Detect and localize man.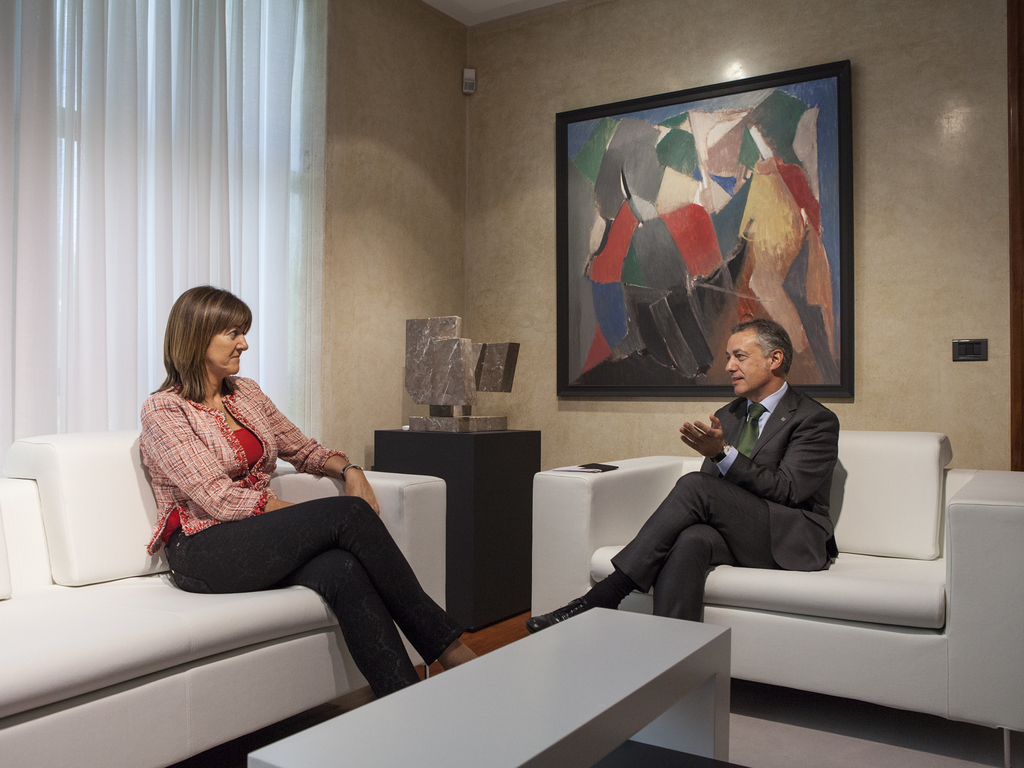
Localized at <region>517, 312, 847, 651</region>.
